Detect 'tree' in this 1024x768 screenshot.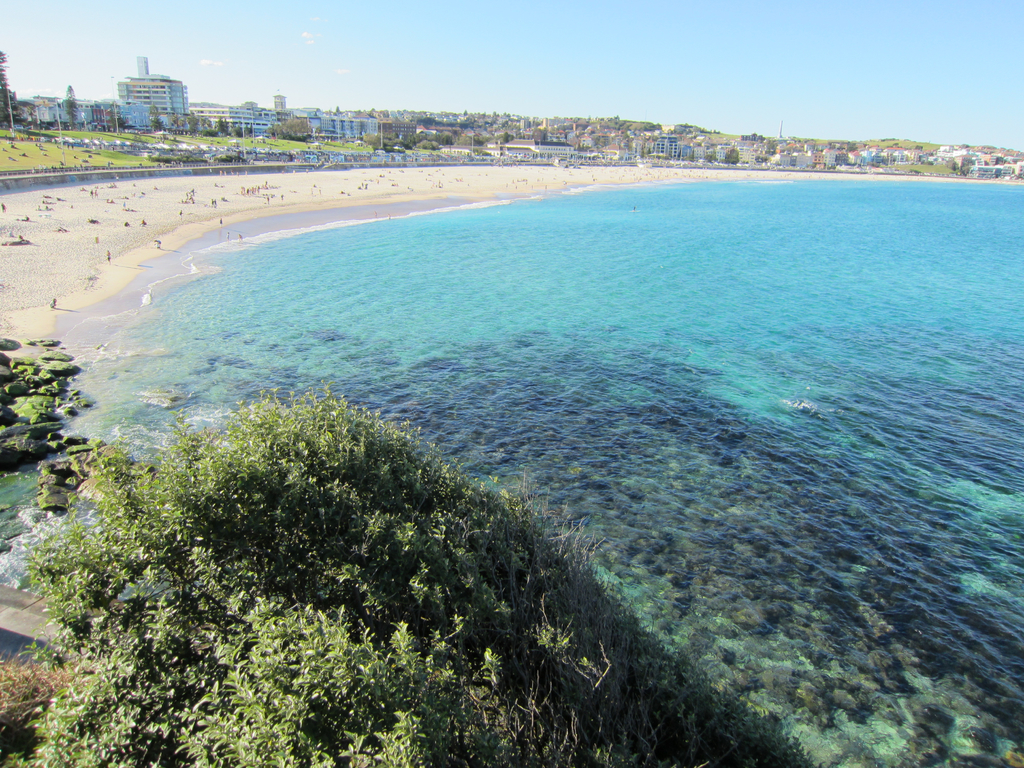
Detection: x1=723, y1=147, x2=739, y2=166.
